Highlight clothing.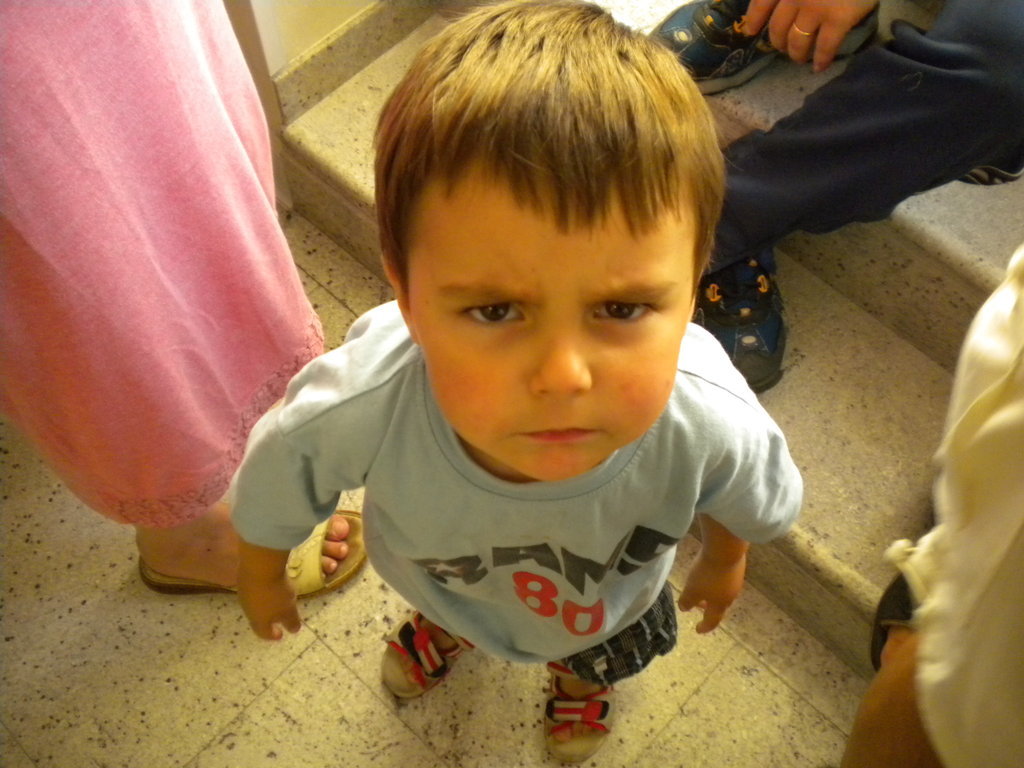
Highlighted region: BBox(0, 0, 326, 529).
